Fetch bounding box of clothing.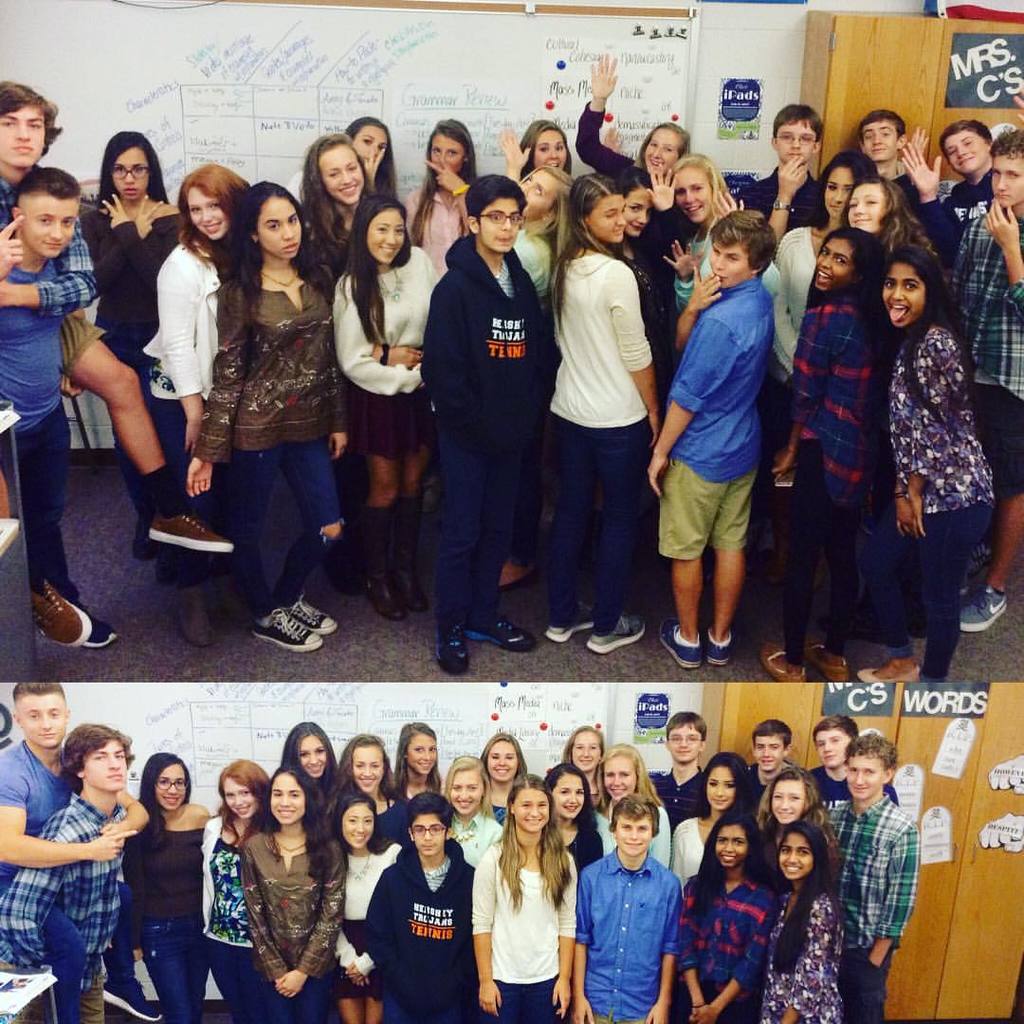
Bbox: x1=352, y1=373, x2=437, y2=455.
